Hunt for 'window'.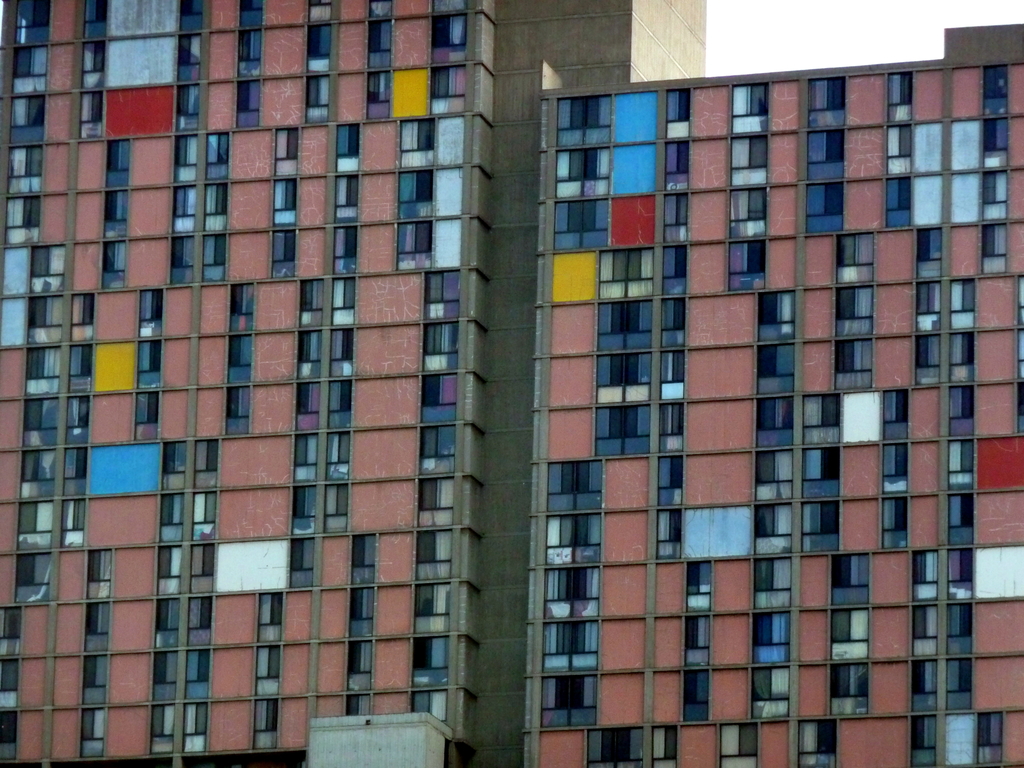
Hunted down at (911,719,942,767).
